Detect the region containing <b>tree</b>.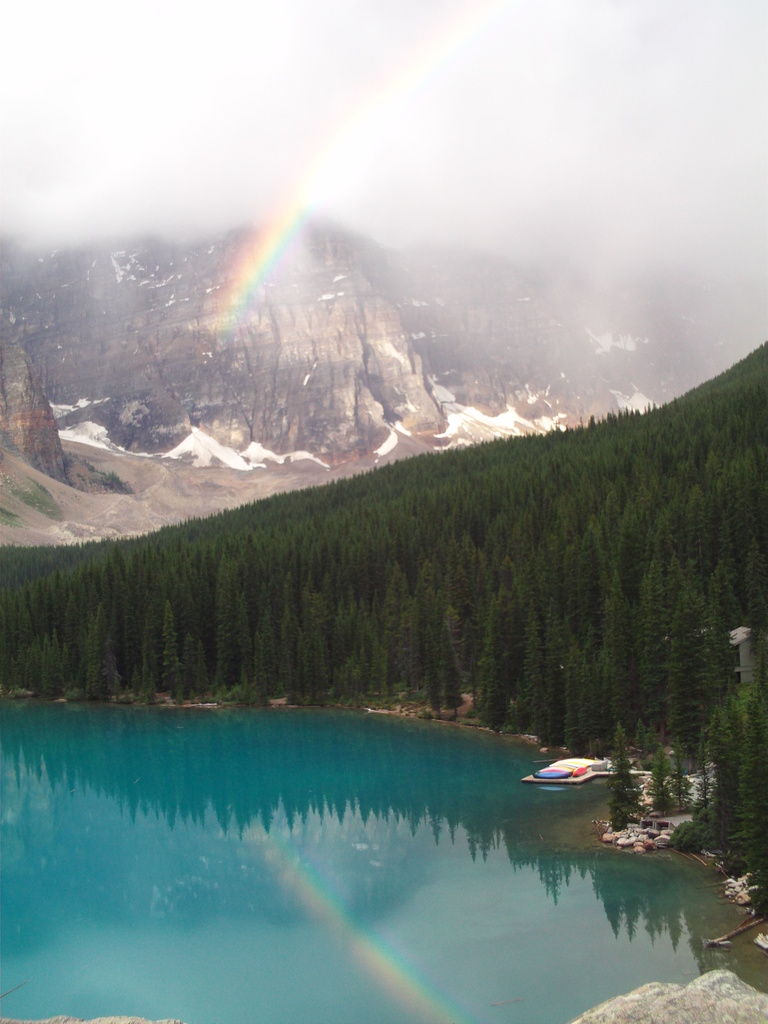
Rect(132, 593, 164, 691).
